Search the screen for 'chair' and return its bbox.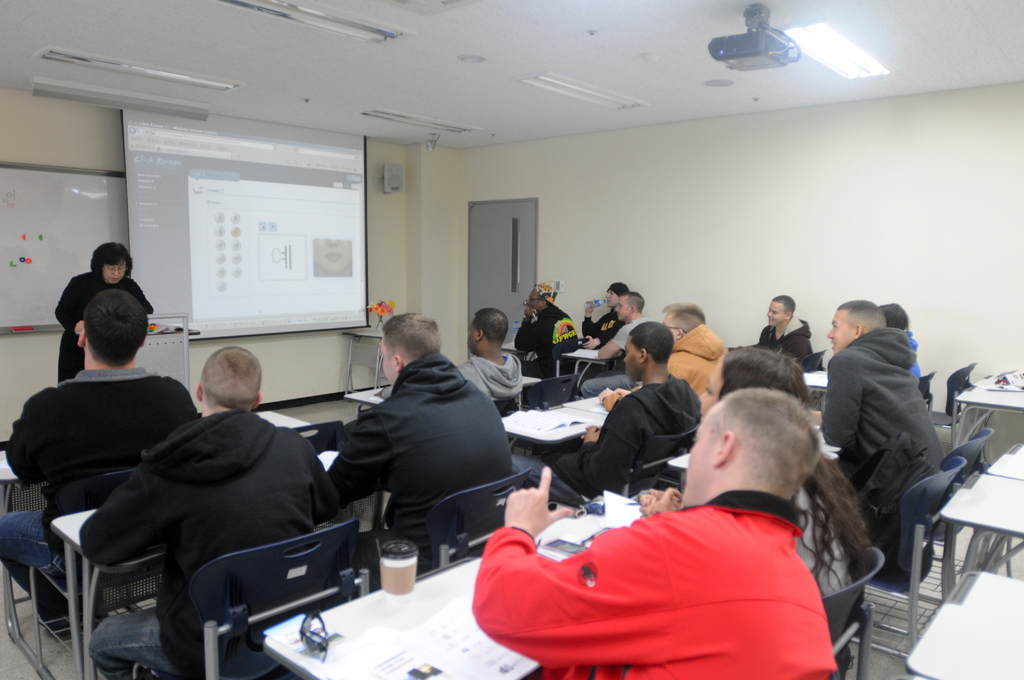
Found: <box>288,421,349,450</box>.
